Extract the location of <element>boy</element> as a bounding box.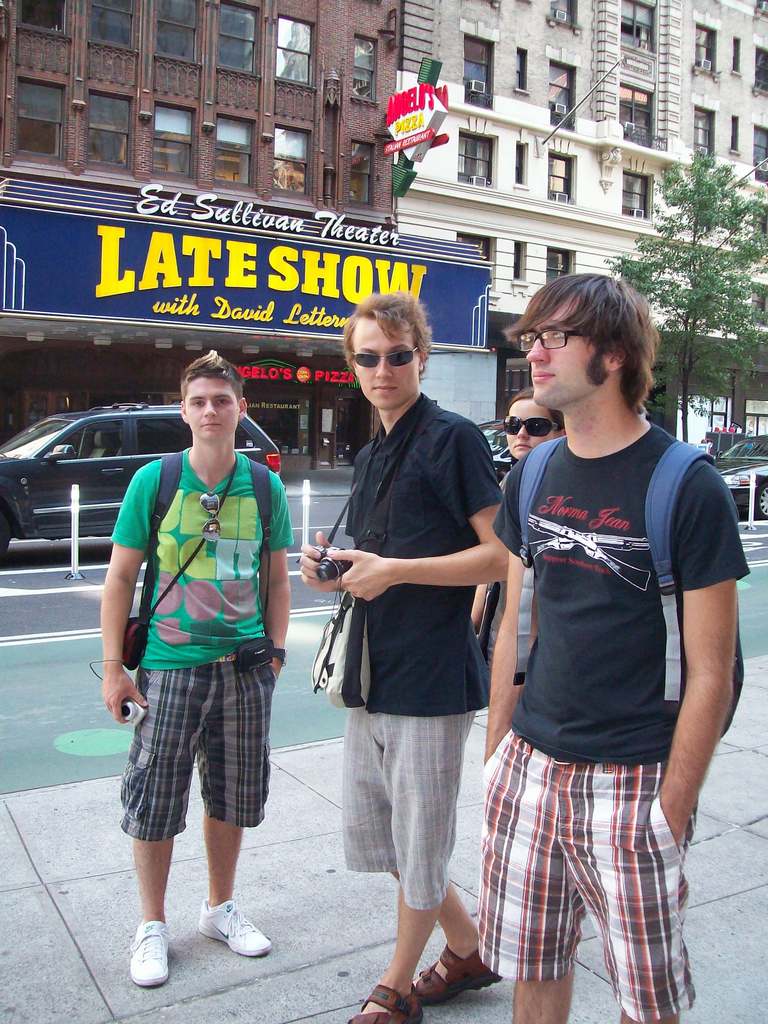
(297, 293, 513, 1023).
